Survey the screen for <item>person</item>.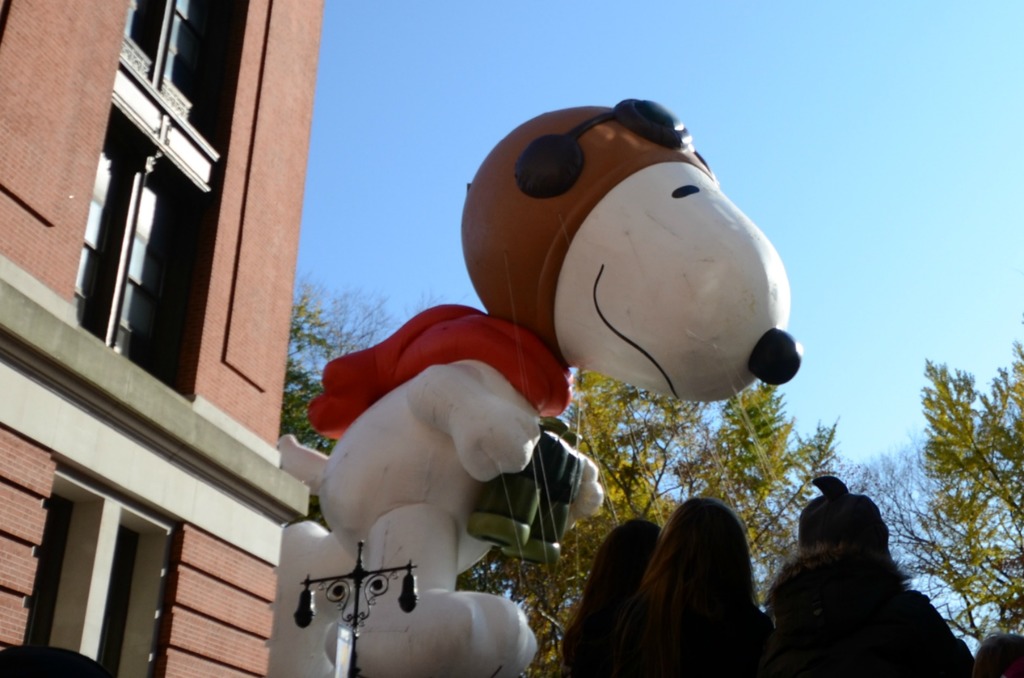
Survey found: l=608, t=495, r=771, b=677.
